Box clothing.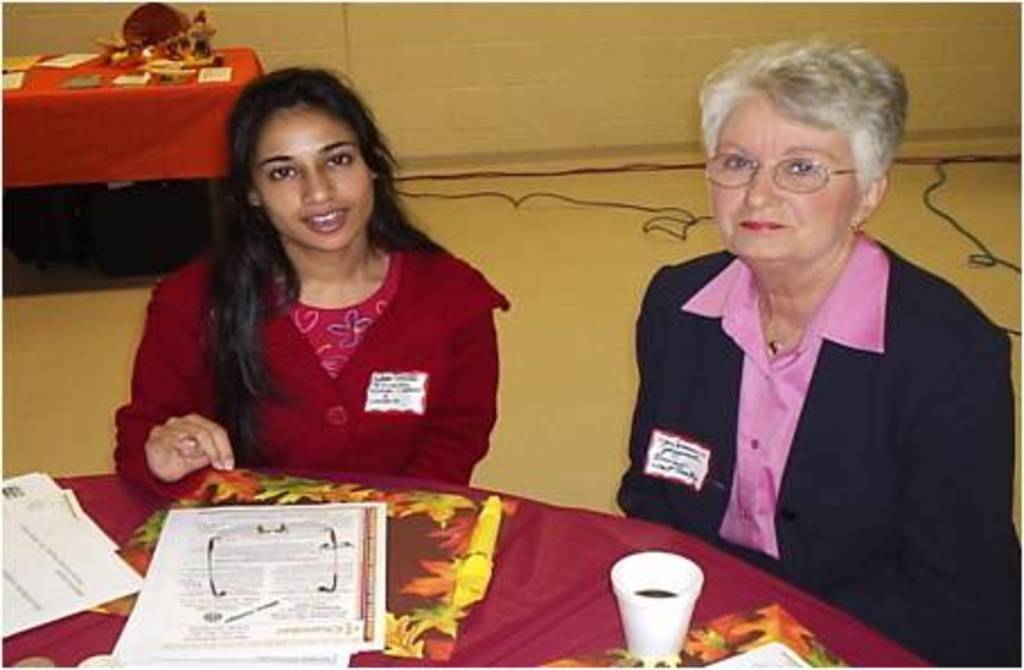
<box>111,235,514,505</box>.
